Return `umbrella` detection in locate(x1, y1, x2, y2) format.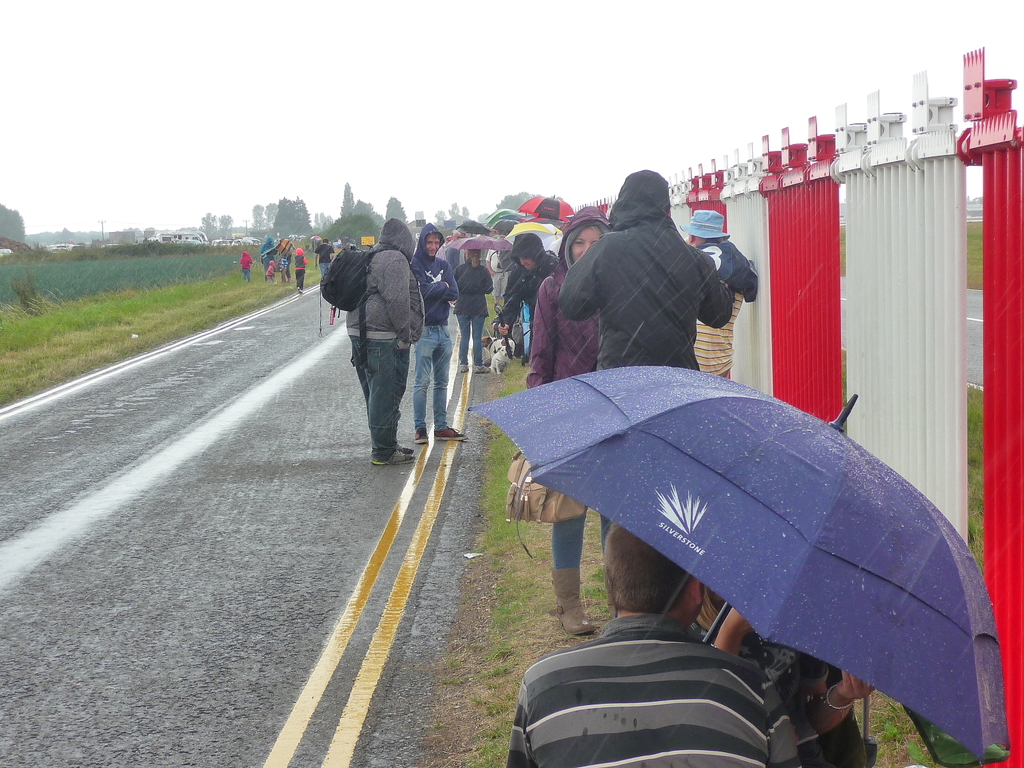
locate(466, 360, 1008, 765).
